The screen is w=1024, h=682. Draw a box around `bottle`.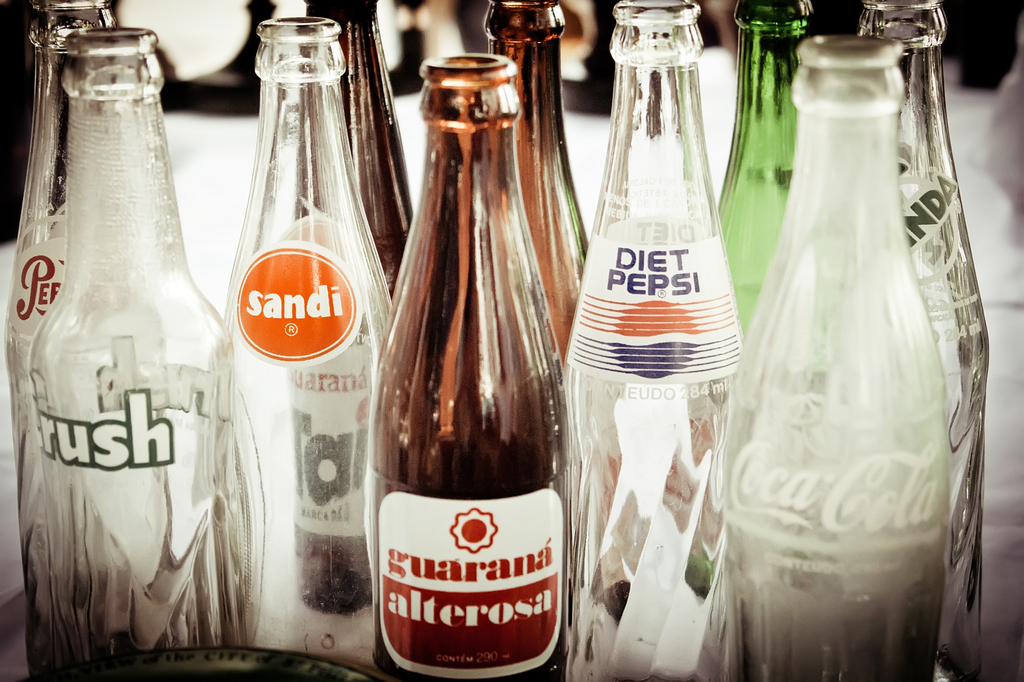
[x1=485, y1=0, x2=586, y2=369].
